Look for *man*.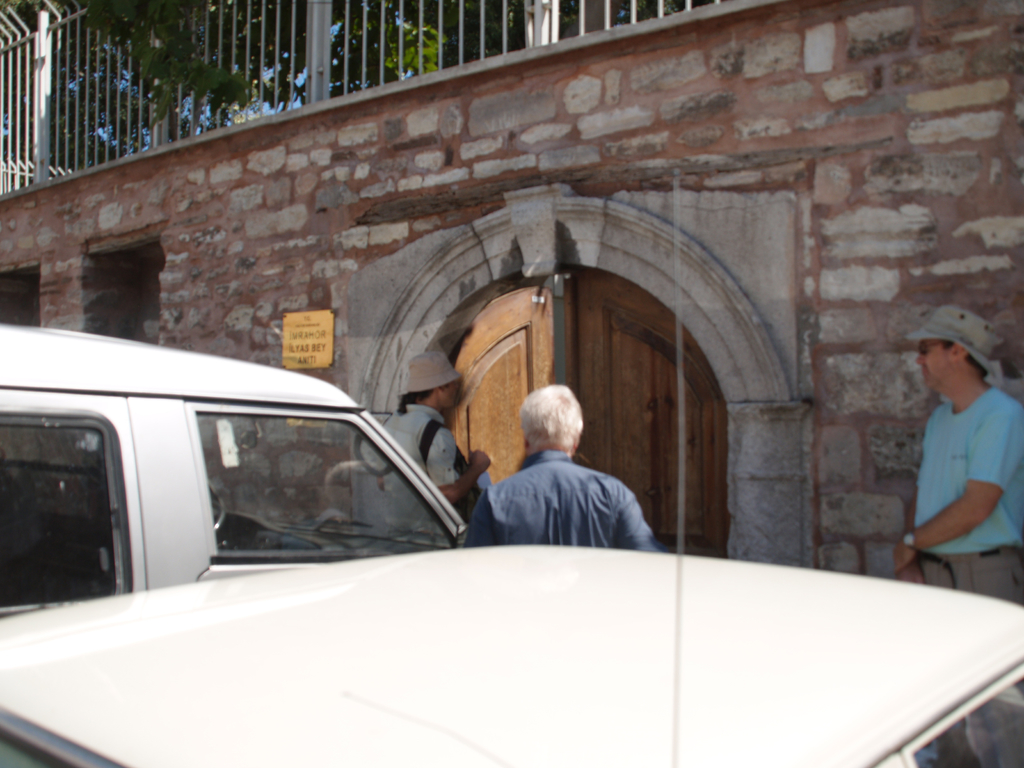
Found: locate(386, 348, 486, 518).
